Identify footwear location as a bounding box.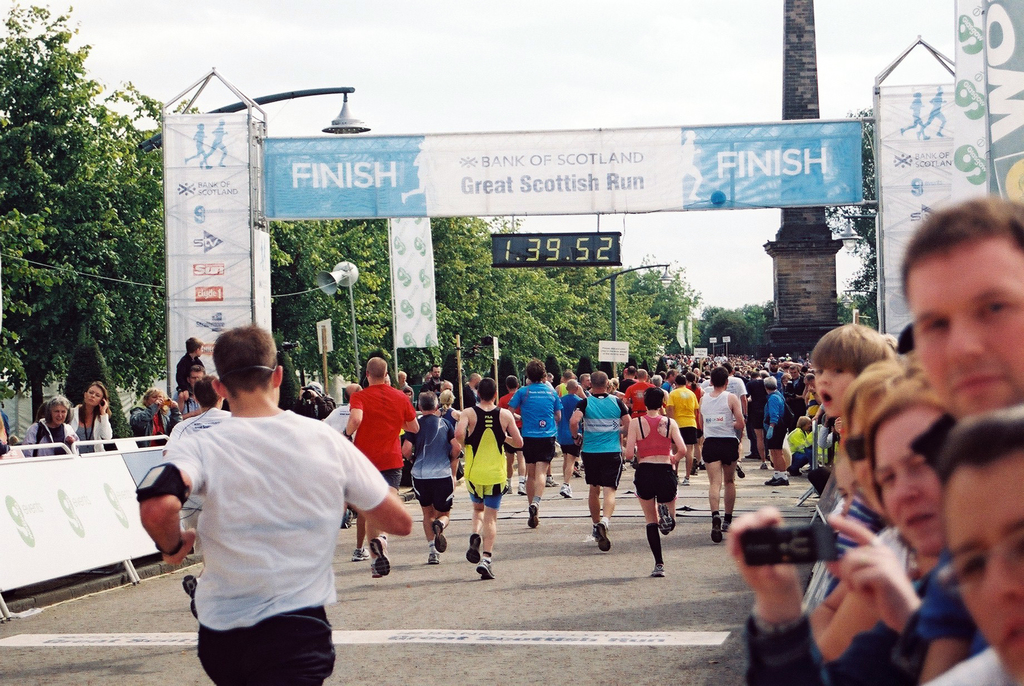
<box>709,514,726,545</box>.
